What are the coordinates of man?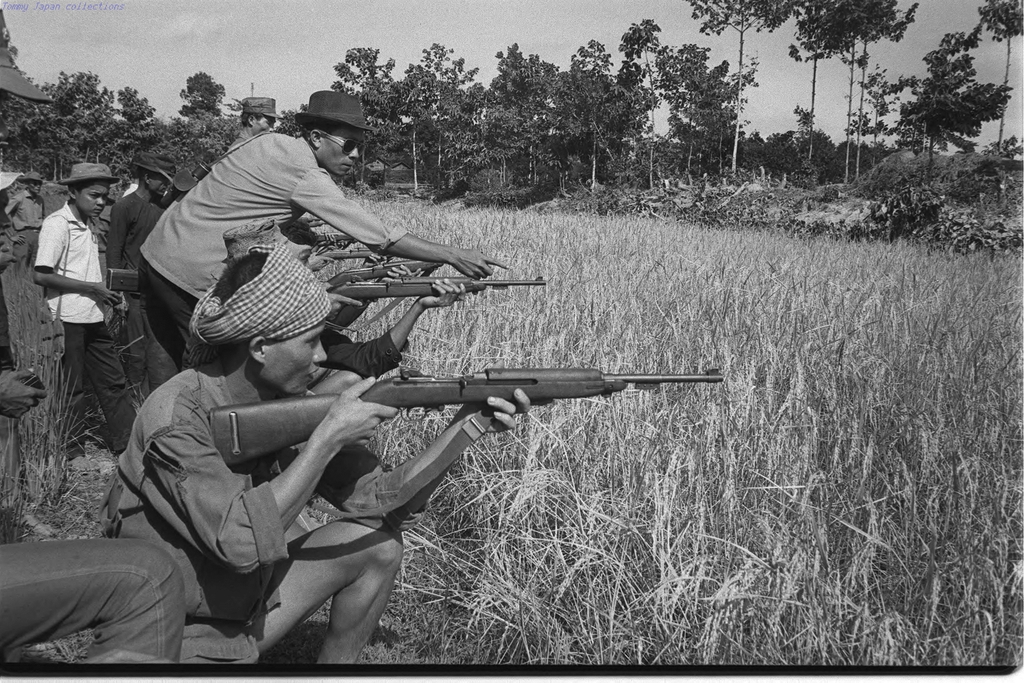
x1=222 y1=95 x2=277 y2=153.
